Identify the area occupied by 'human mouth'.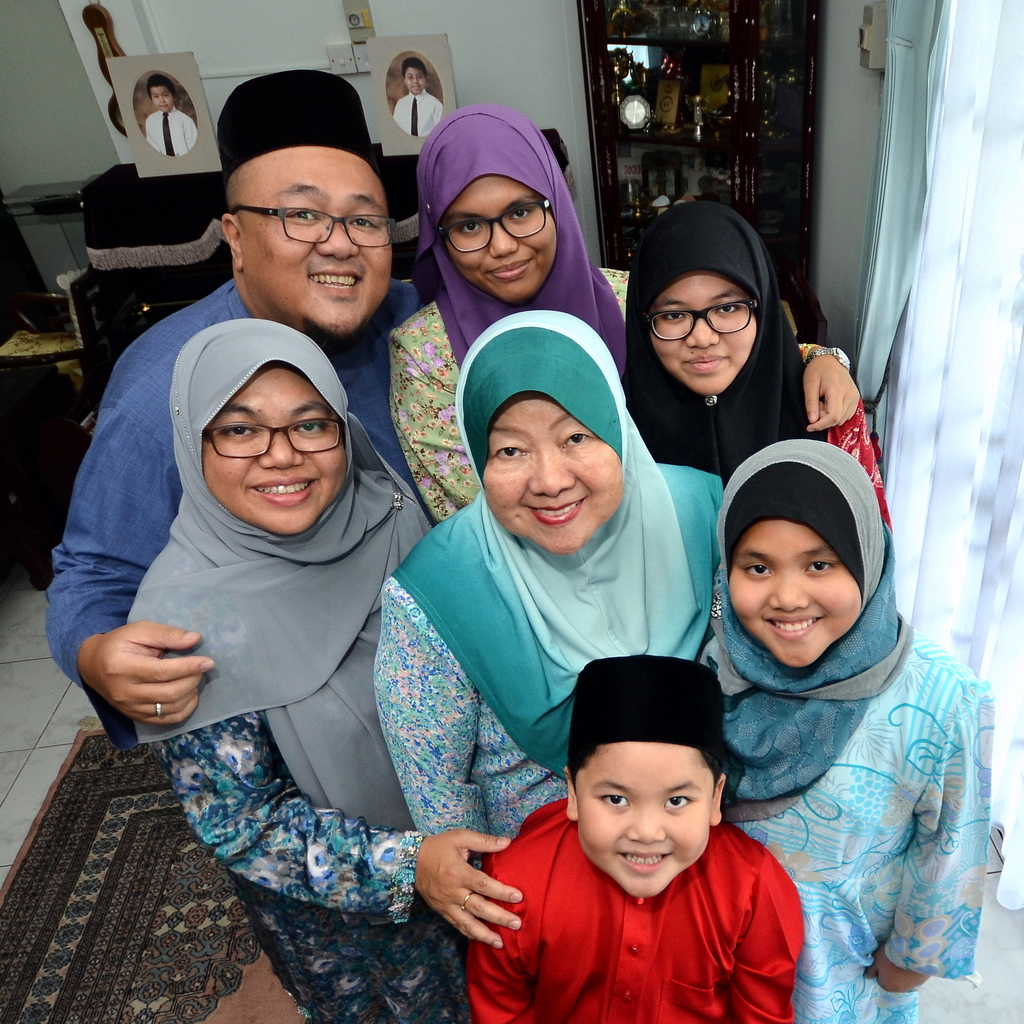
Area: detection(300, 266, 368, 301).
